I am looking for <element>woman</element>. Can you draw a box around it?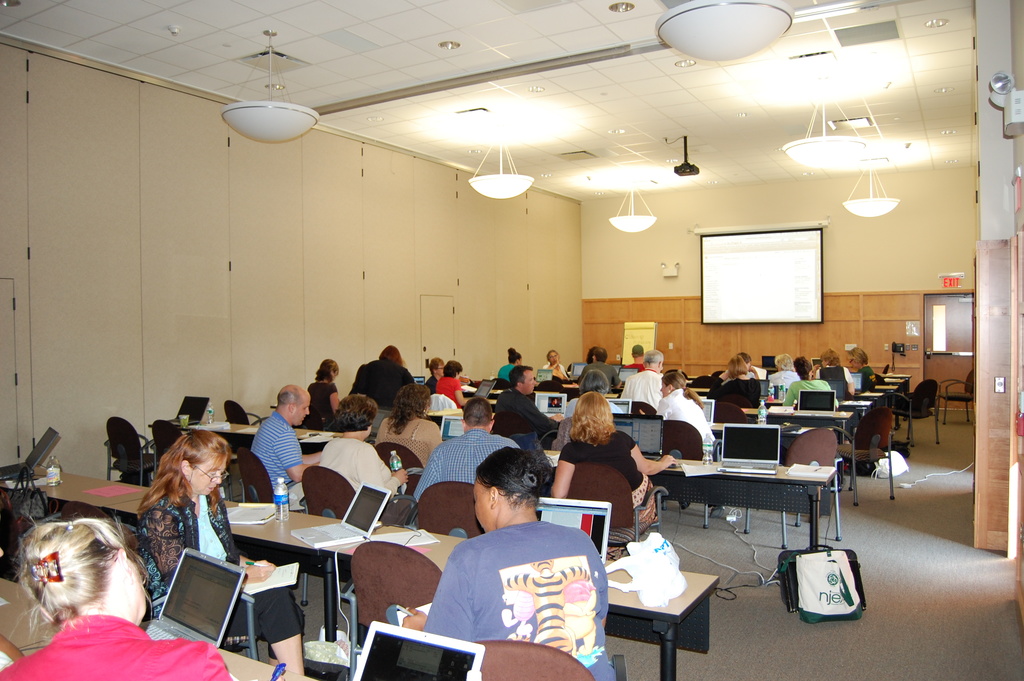
Sure, the bounding box is 348,346,413,409.
